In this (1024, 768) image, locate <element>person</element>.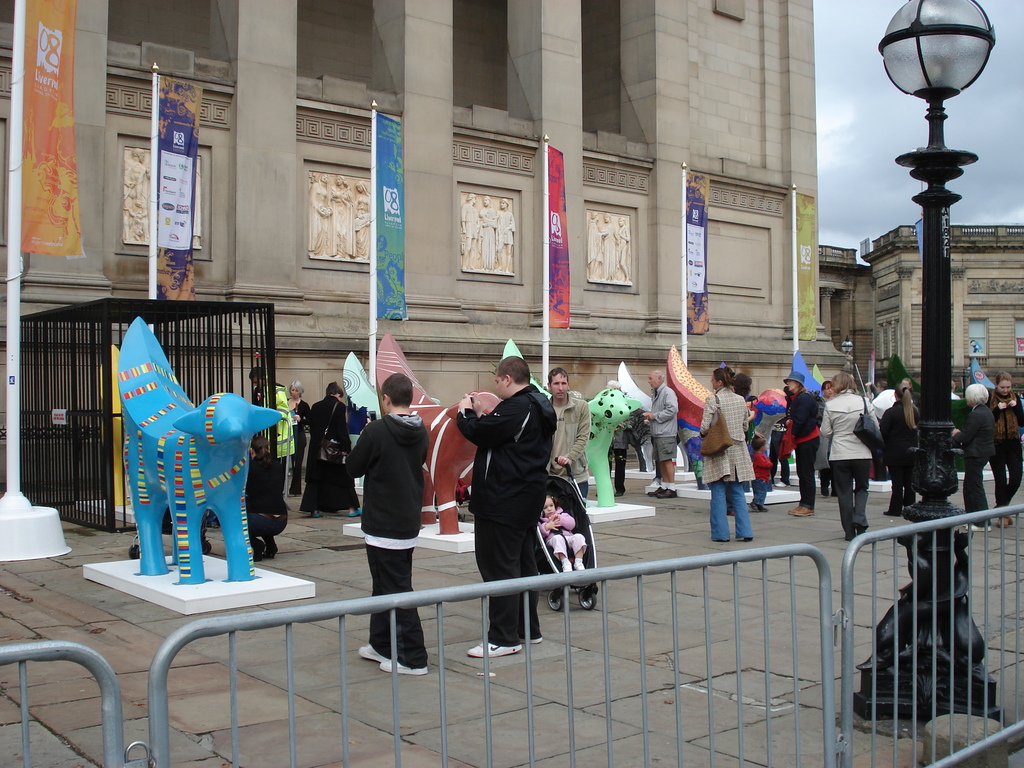
Bounding box: left=346, top=365, right=433, bottom=674.
